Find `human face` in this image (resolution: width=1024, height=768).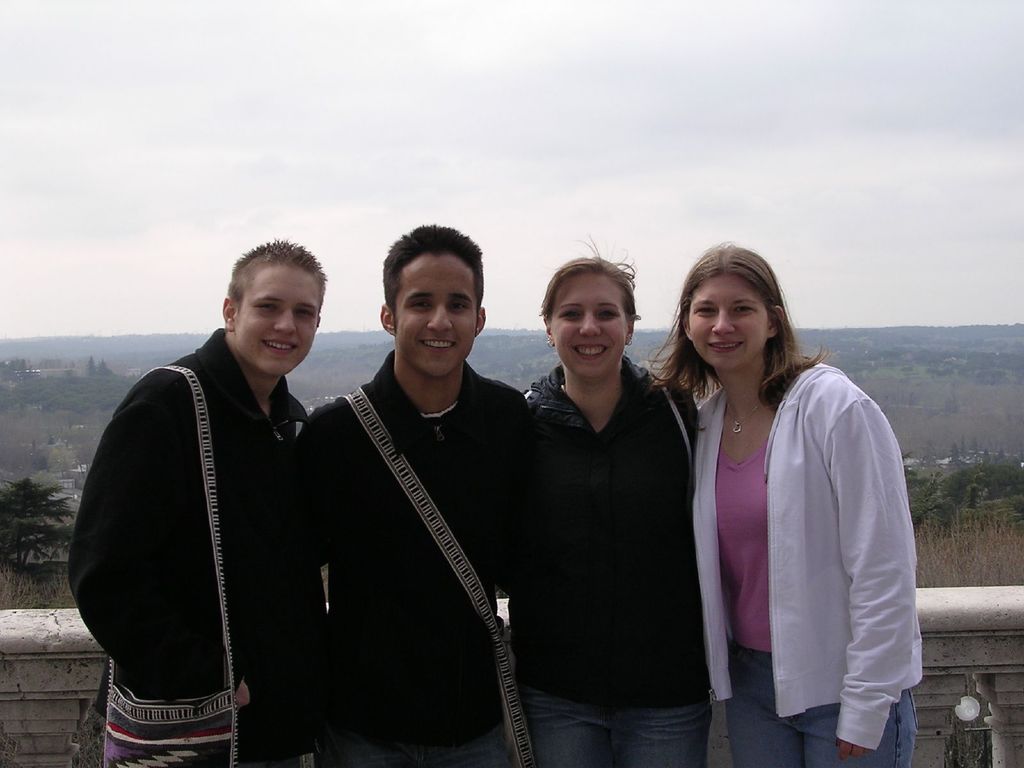
bbox(688, 269, 770, 374).
